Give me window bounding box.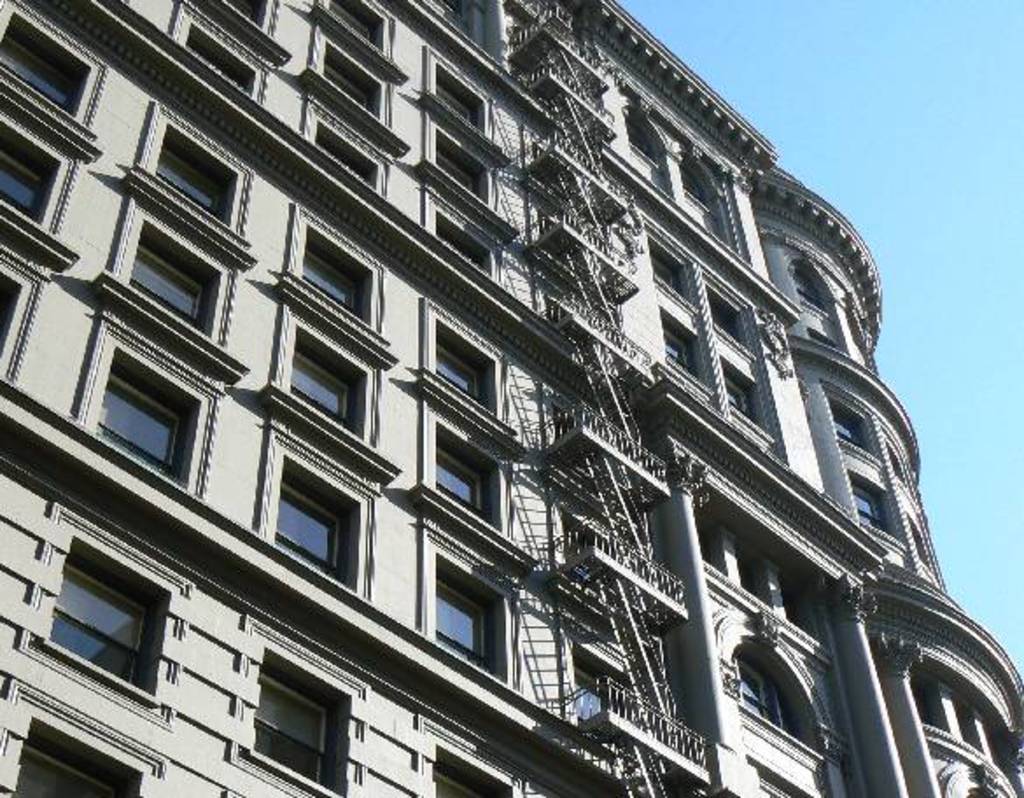
261, 287, 403, 471.
